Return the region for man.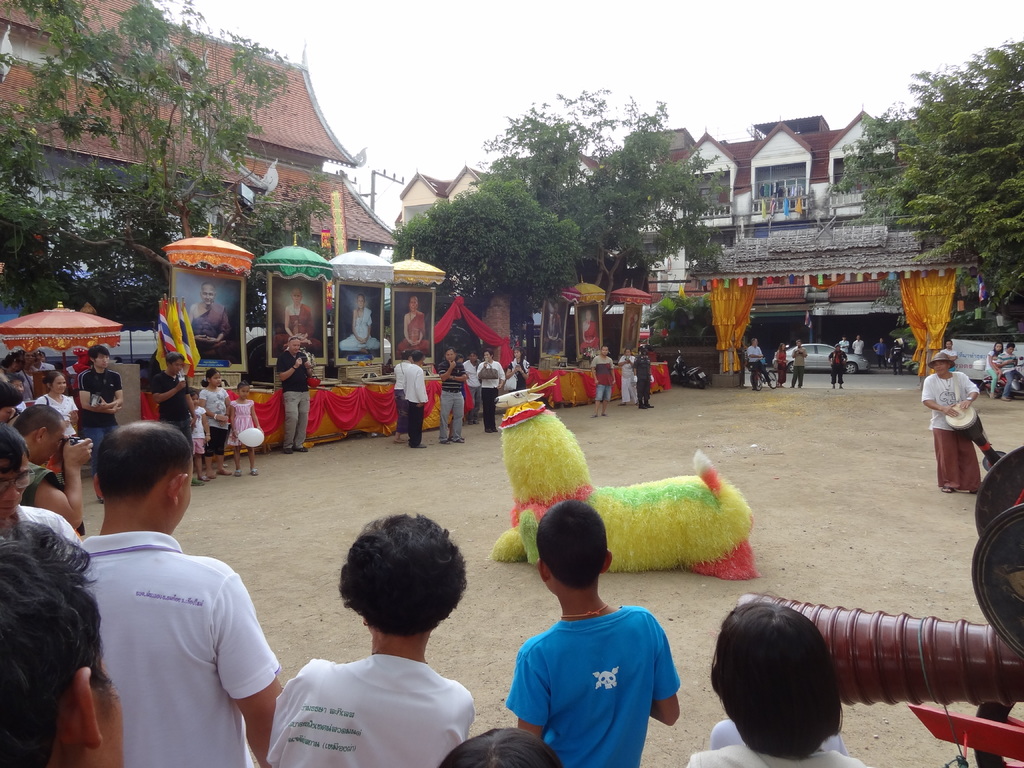
<region>740, 337, 769, 387</region>.
